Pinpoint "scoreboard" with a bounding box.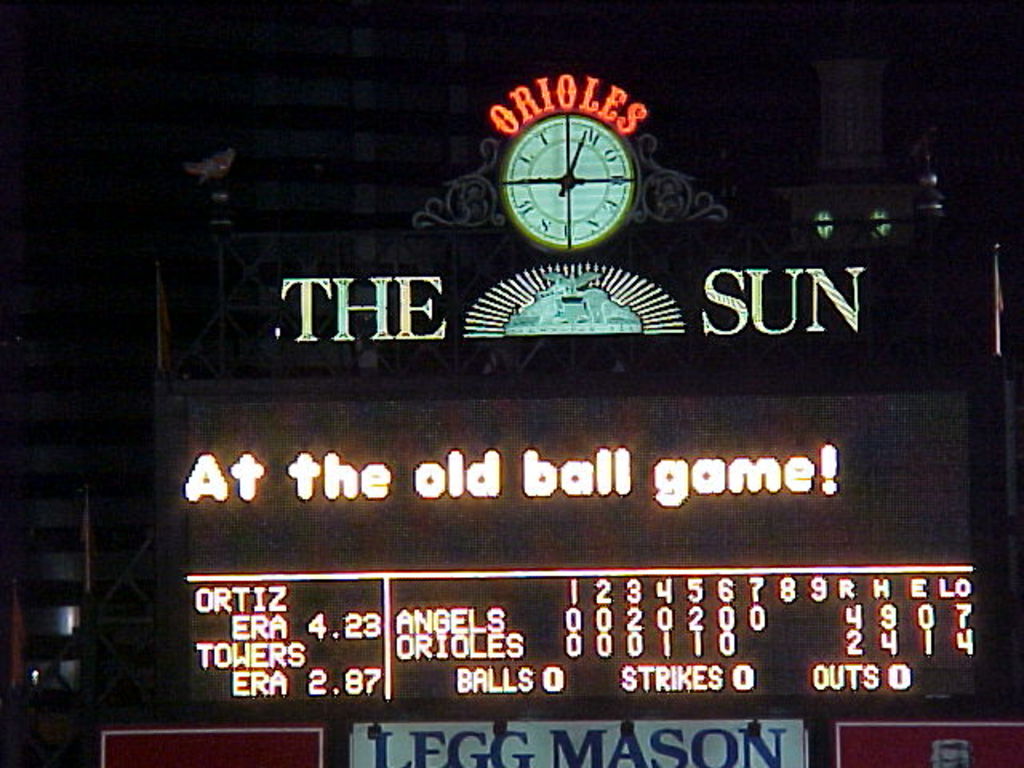
107, 56, 973, 767.
